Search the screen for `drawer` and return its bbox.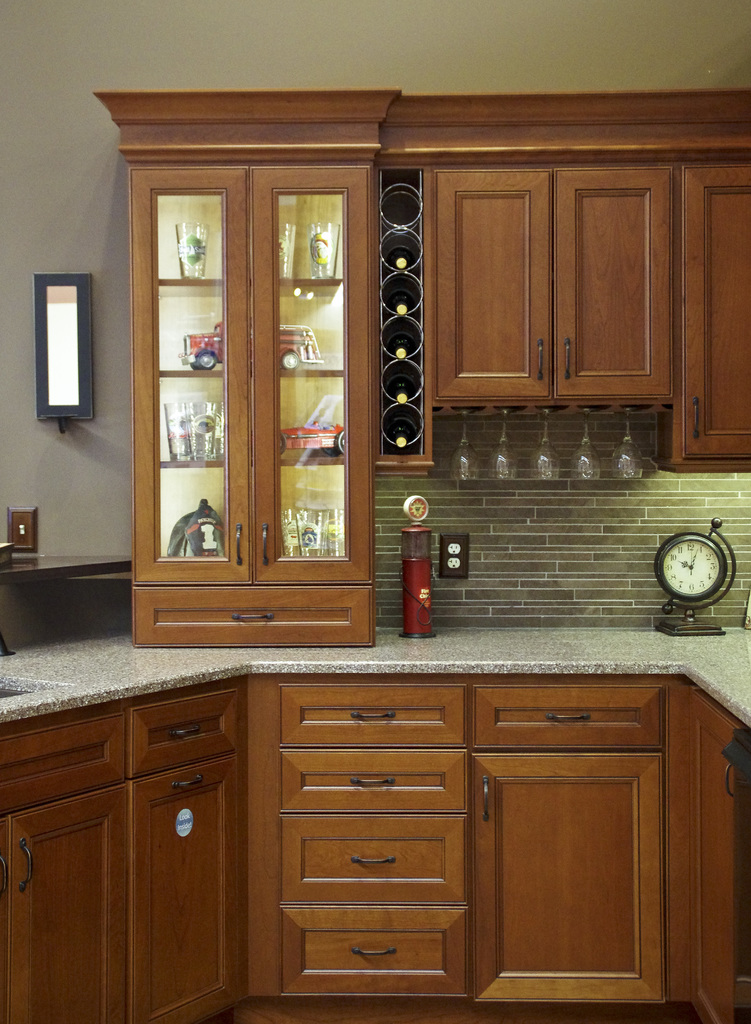
Found: Rect(122, 686, 245, 777).
